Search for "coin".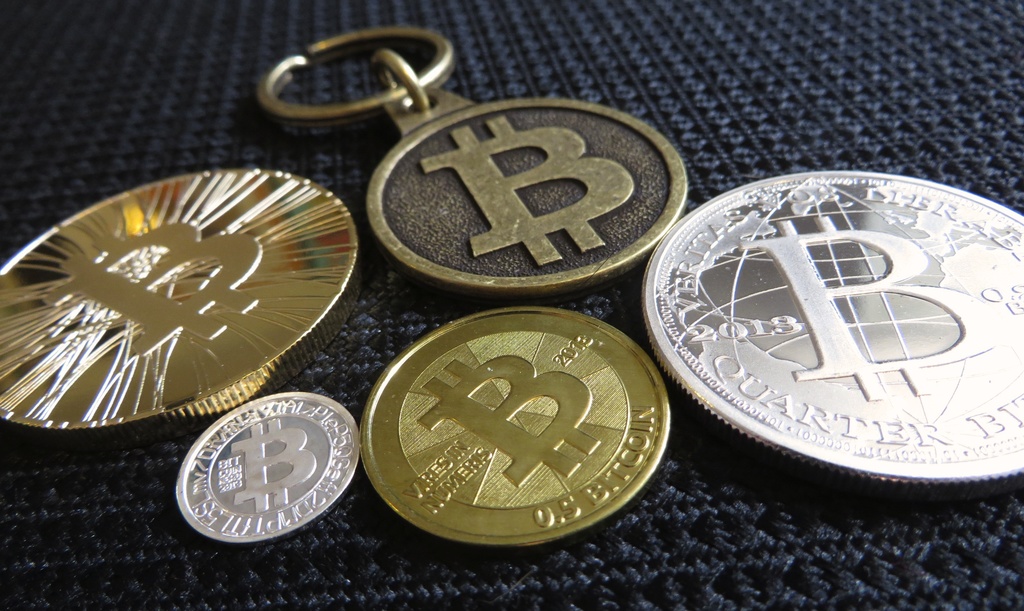
Found at x1=0, y1=165, x2=367, y2=426.
